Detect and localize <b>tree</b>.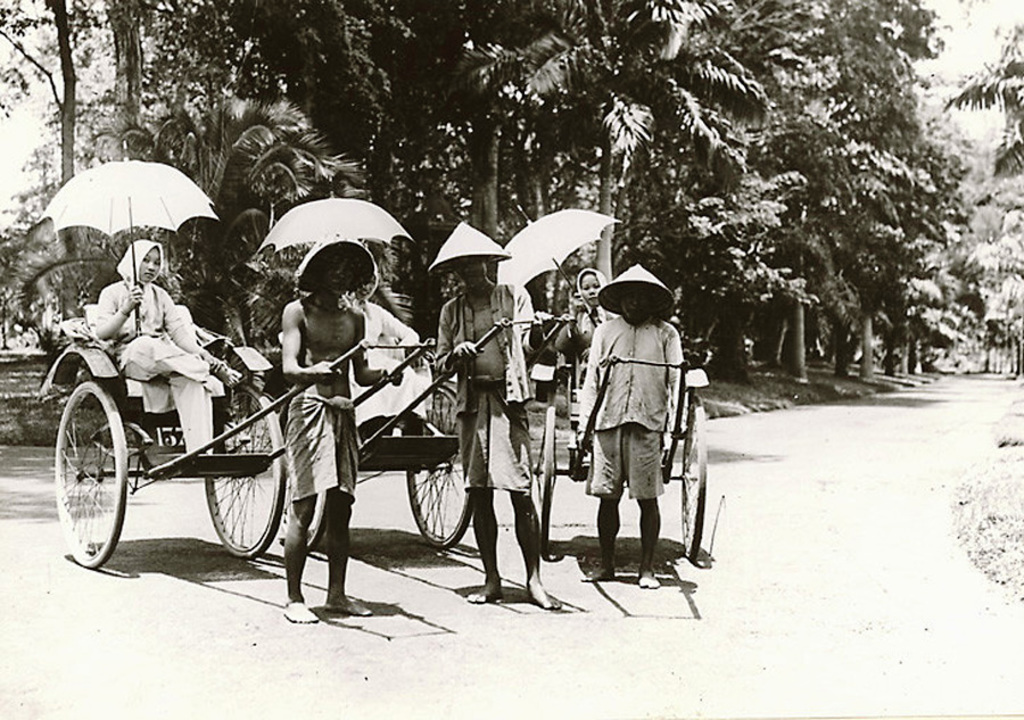
Localized at rect(88, 0, 179, 198).
